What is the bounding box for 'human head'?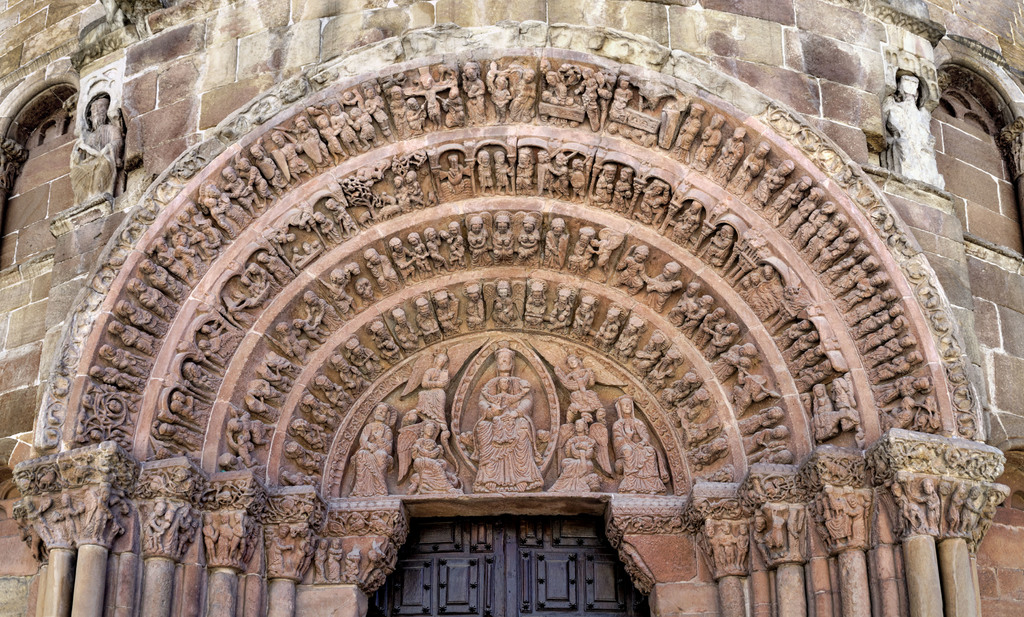
256 252 266 261.
